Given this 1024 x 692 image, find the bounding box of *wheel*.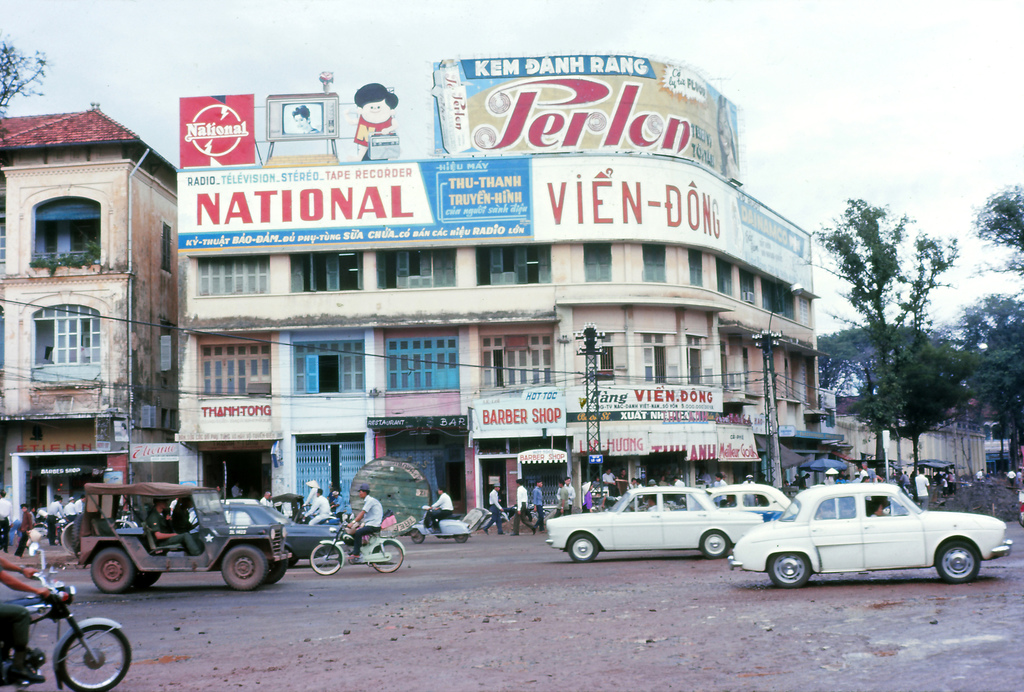
369,537,405,574.
